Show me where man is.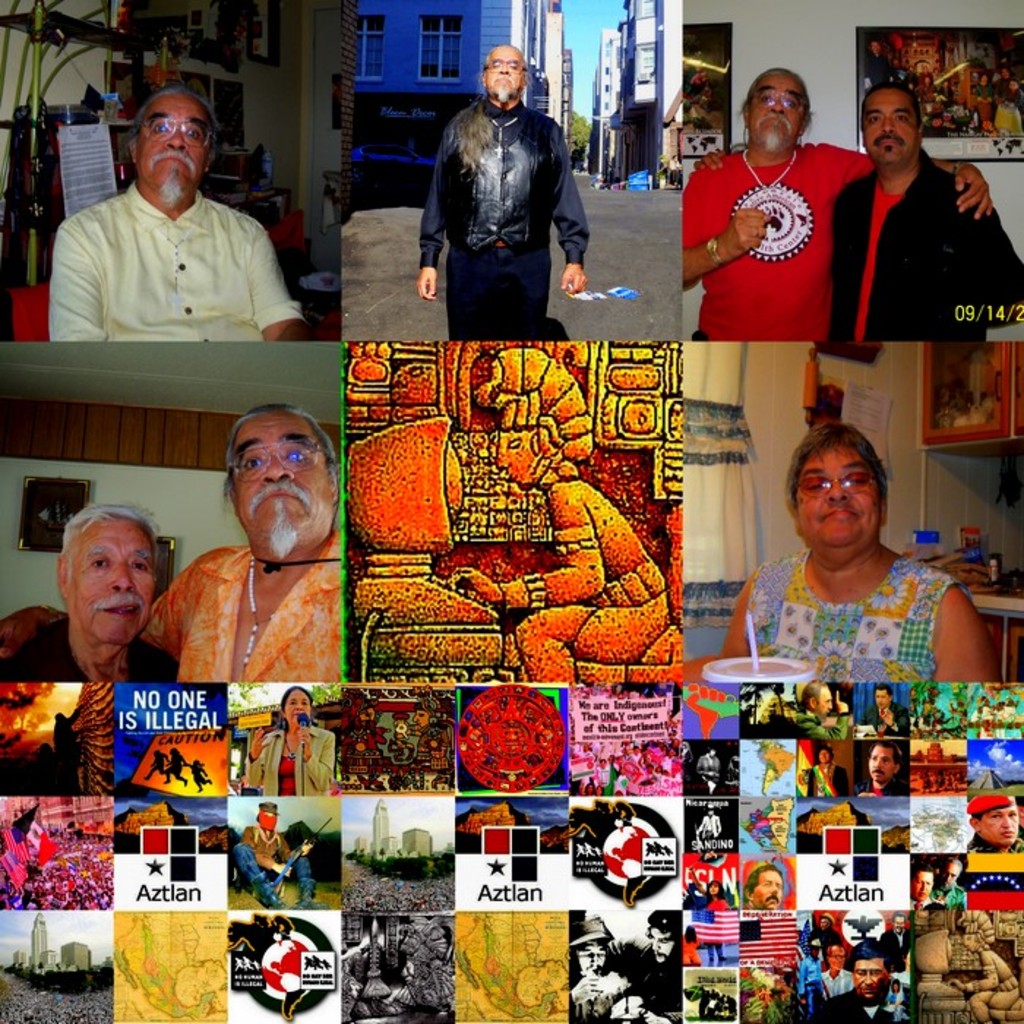
man is at x1=824, y1=939, x2=847, y2=998.
